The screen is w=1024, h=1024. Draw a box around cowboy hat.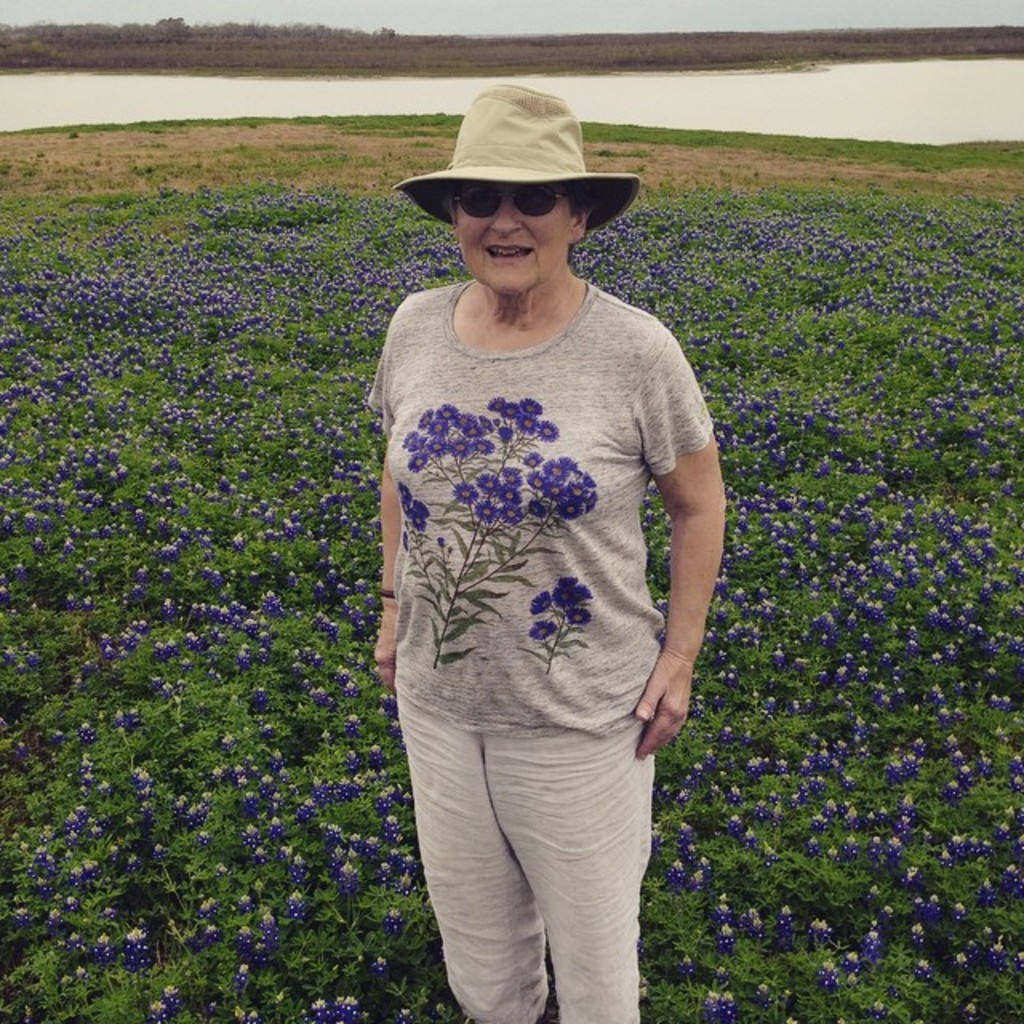
408,101,629,245.
